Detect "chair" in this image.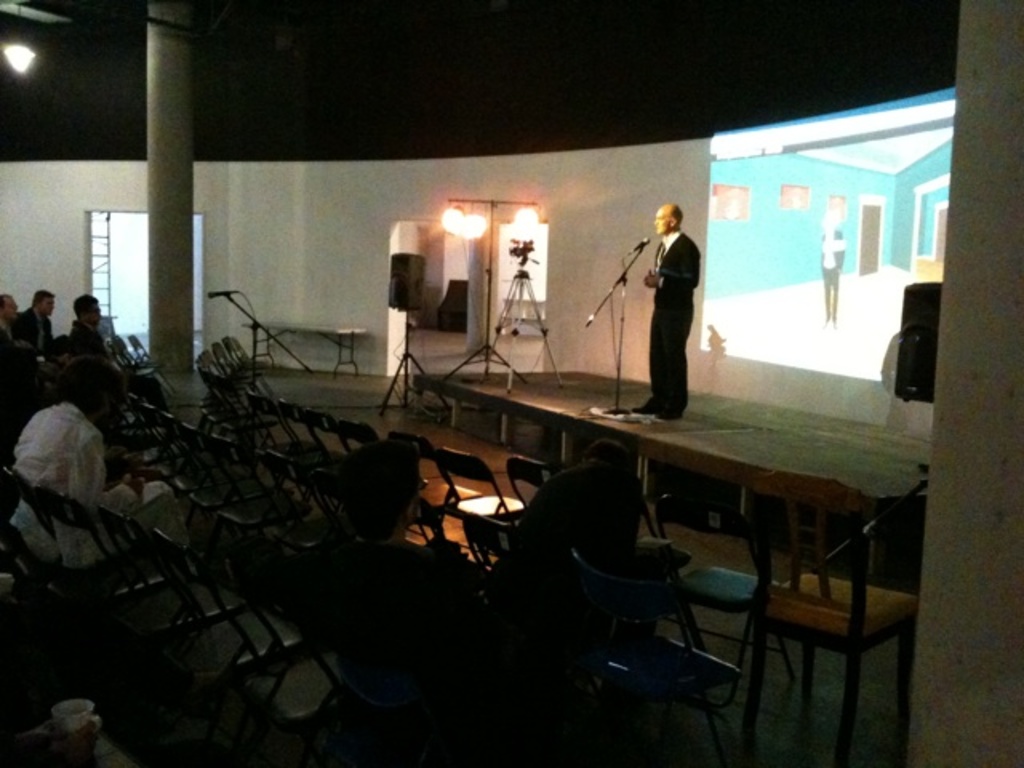
Detection: Rect(190, 350, 232, 392).
